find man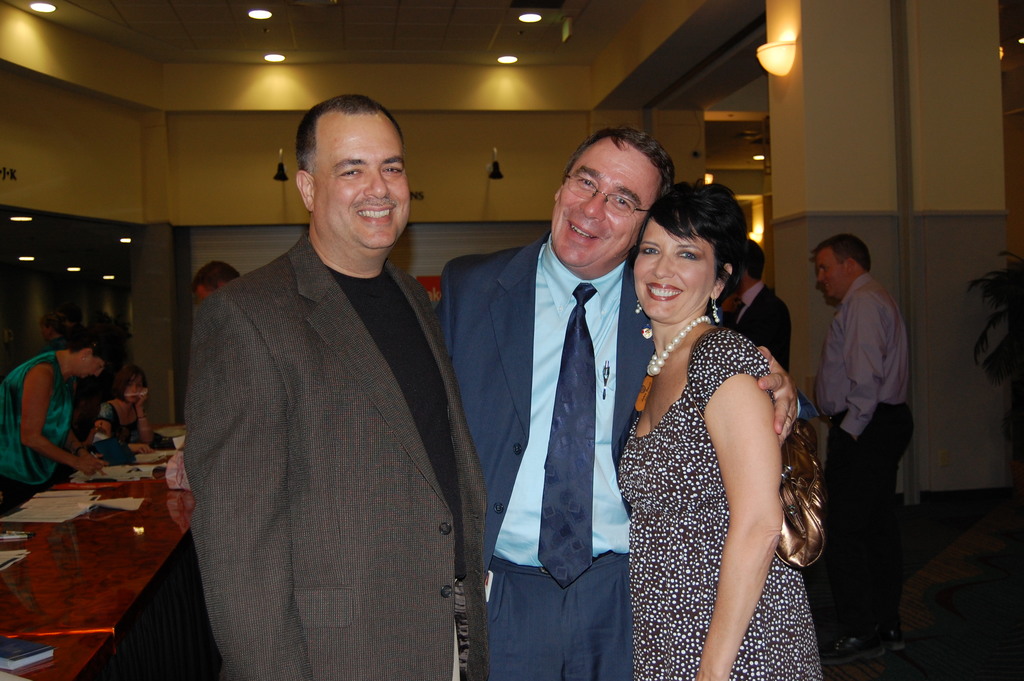
detection(190, 252, 244, 303)
